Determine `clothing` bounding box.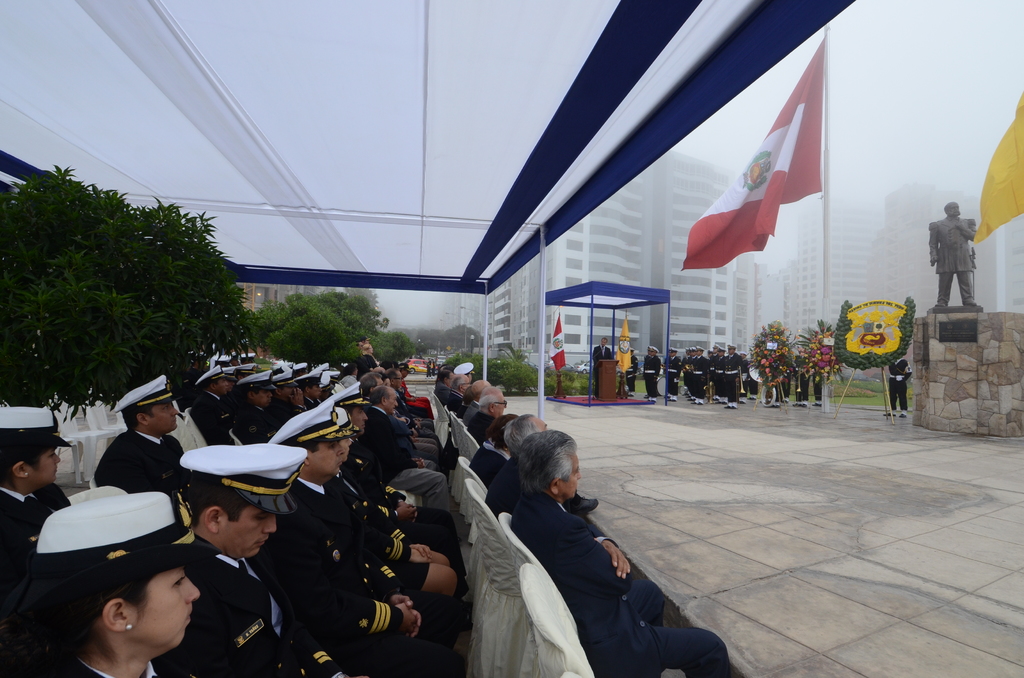
Determined: bbox=(156, 496, 557, 666).
